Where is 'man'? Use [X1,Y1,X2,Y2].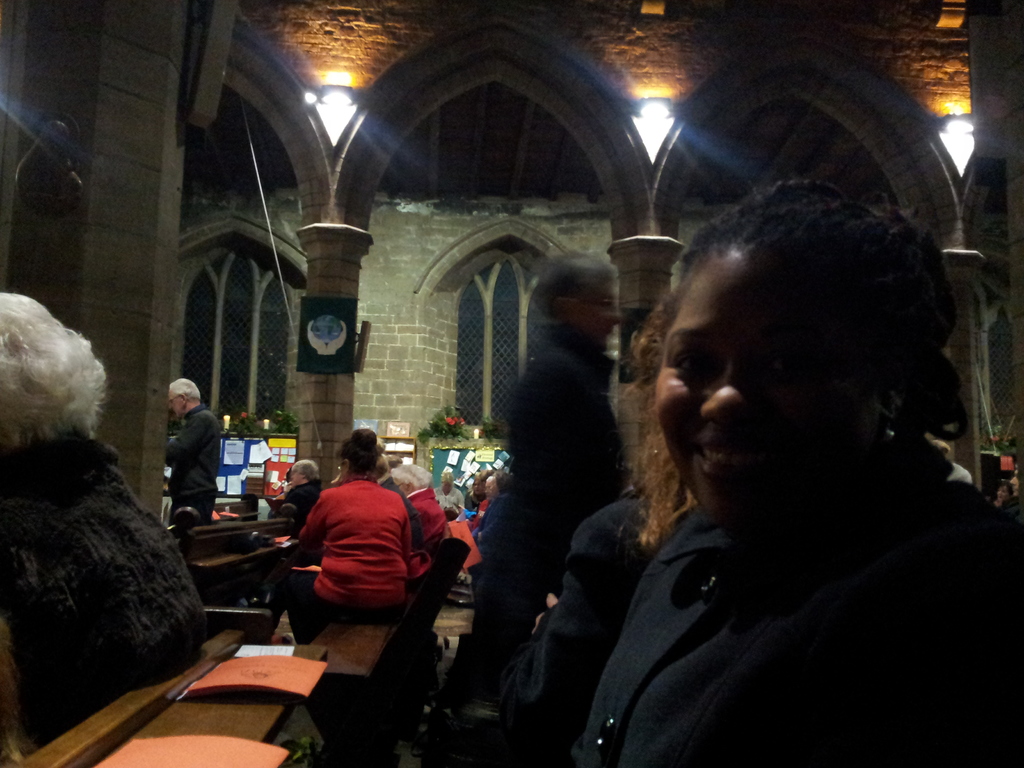
[260,458,323,518].
